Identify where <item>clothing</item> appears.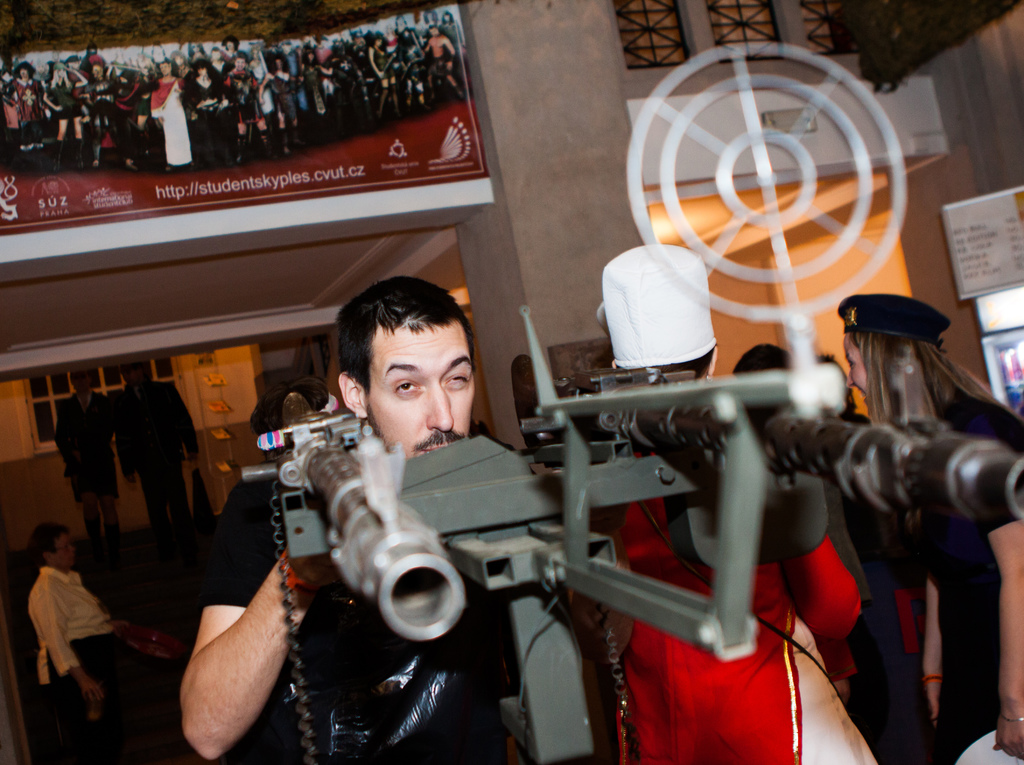
Appears at <box>593,485,884,764</box>.
